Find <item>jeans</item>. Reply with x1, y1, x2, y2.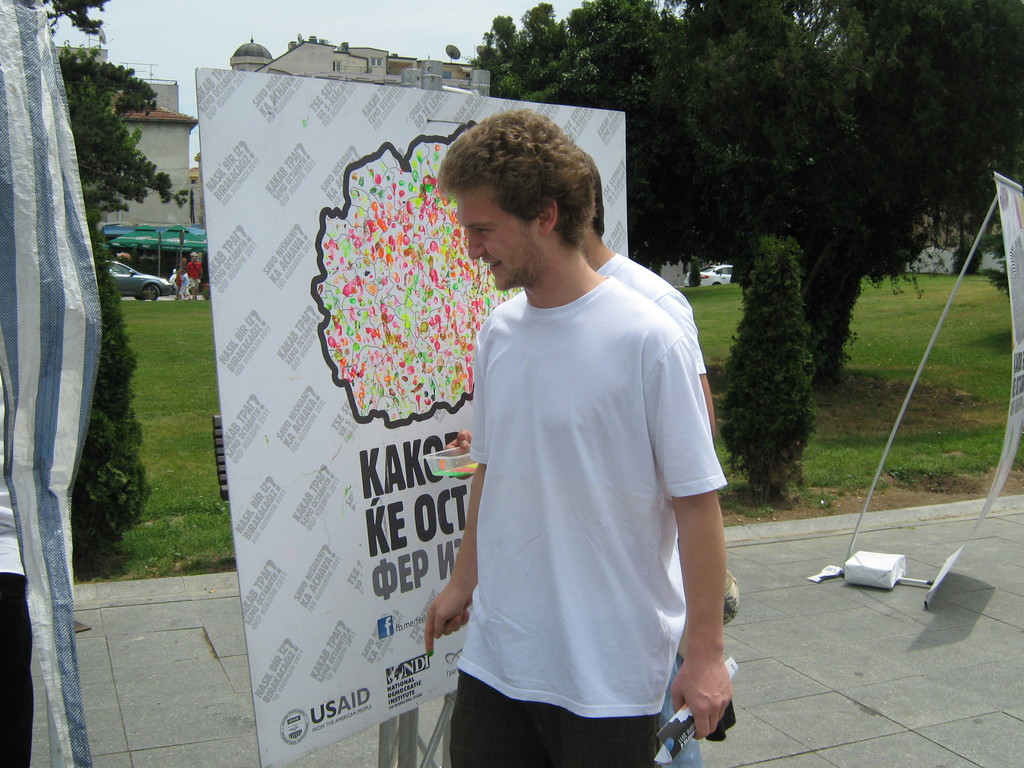
654, 656, 707, 767.
